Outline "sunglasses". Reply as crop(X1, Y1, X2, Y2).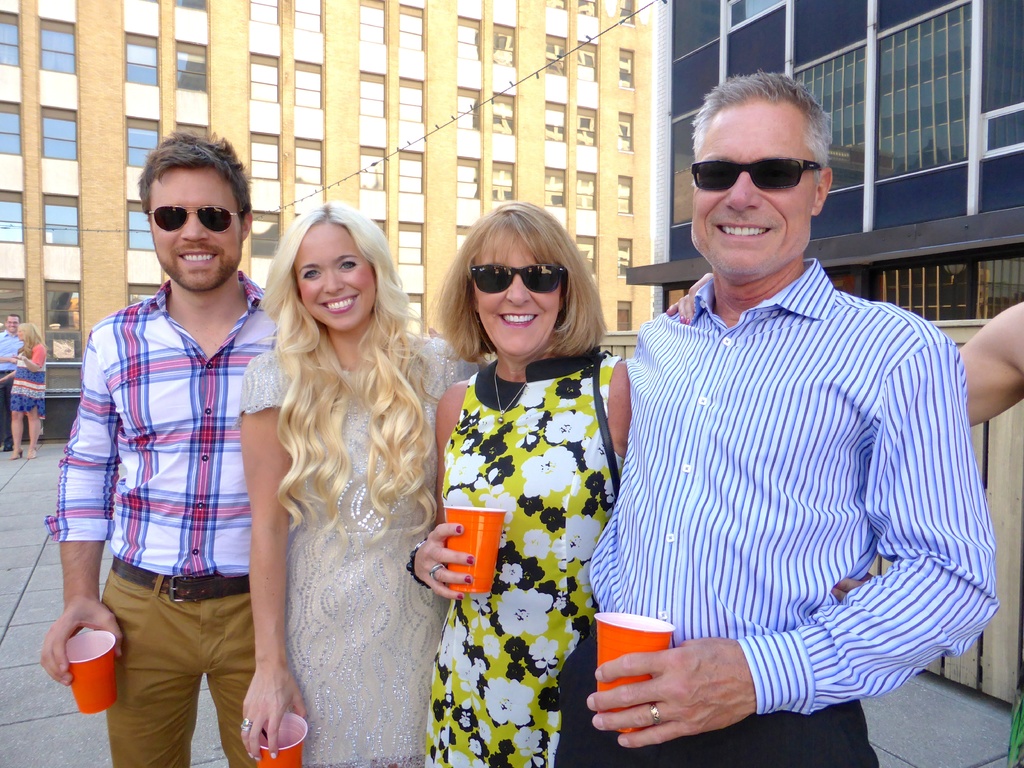
crop(468, 266, 568, 296).
